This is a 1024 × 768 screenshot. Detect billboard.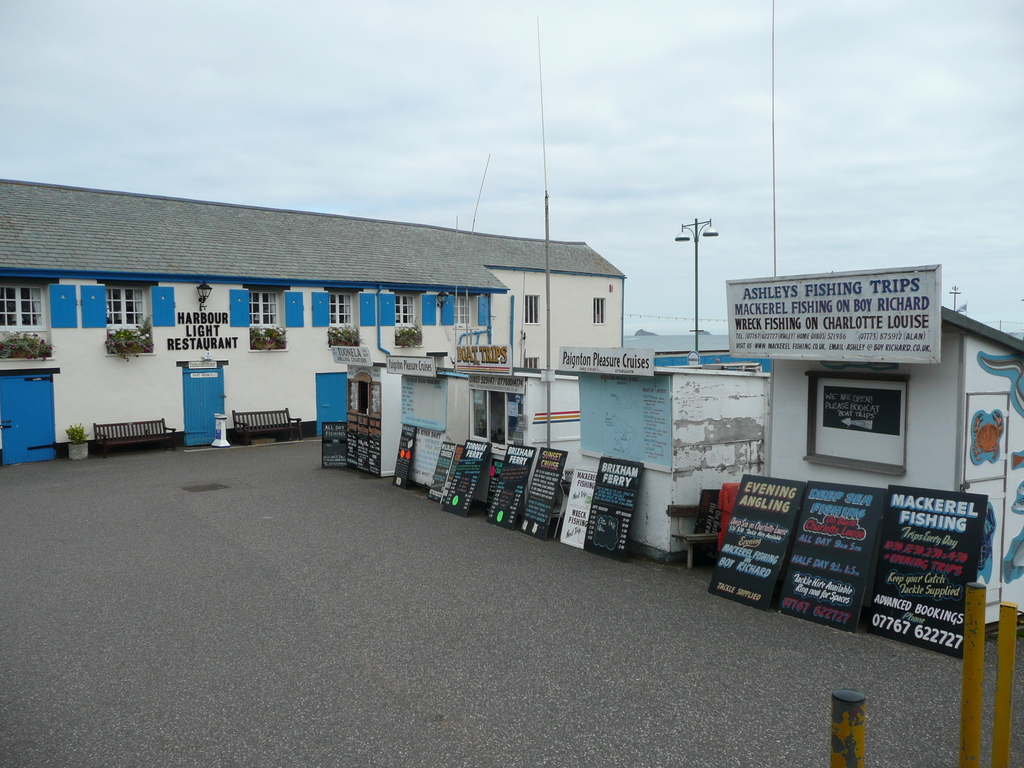
[564, 468, 592, 541].
